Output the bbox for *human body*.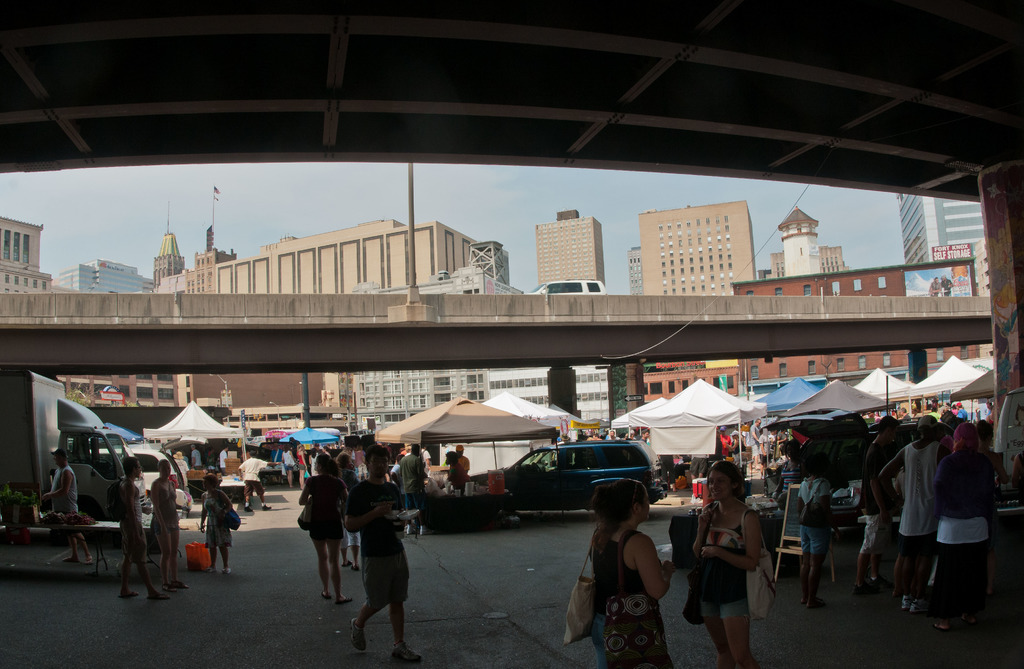
{"x1": 685, "y1": 462, "x2": 763, "y2": 668}.
